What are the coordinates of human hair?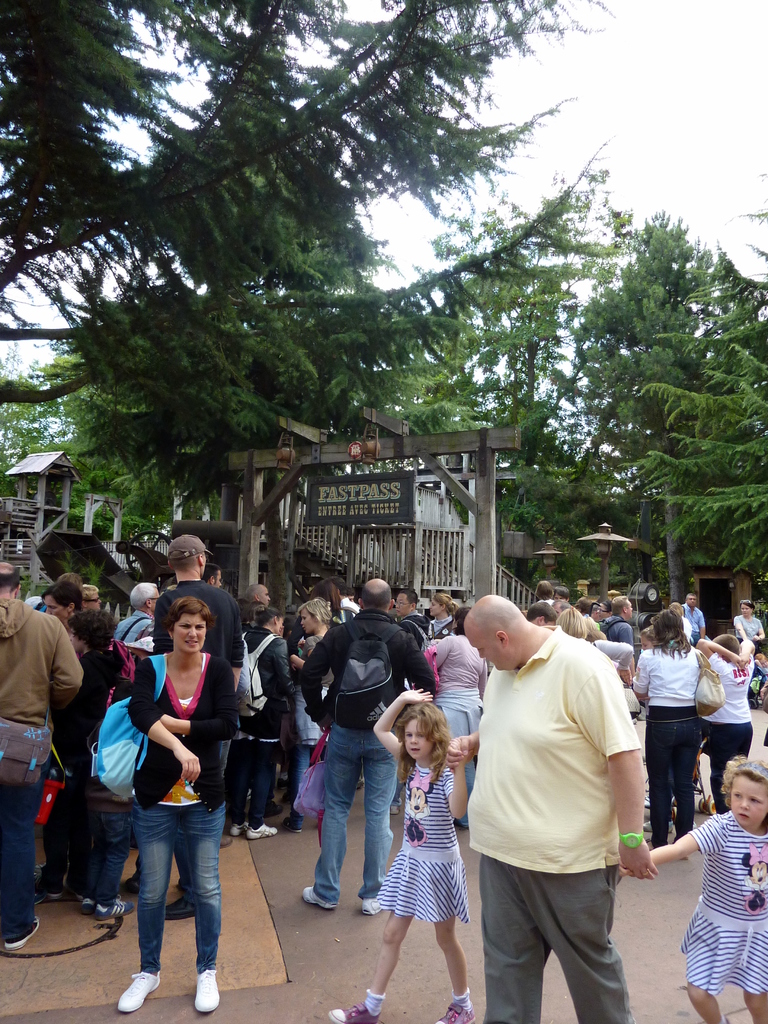
bbox=(554, 605, 597, 643).
